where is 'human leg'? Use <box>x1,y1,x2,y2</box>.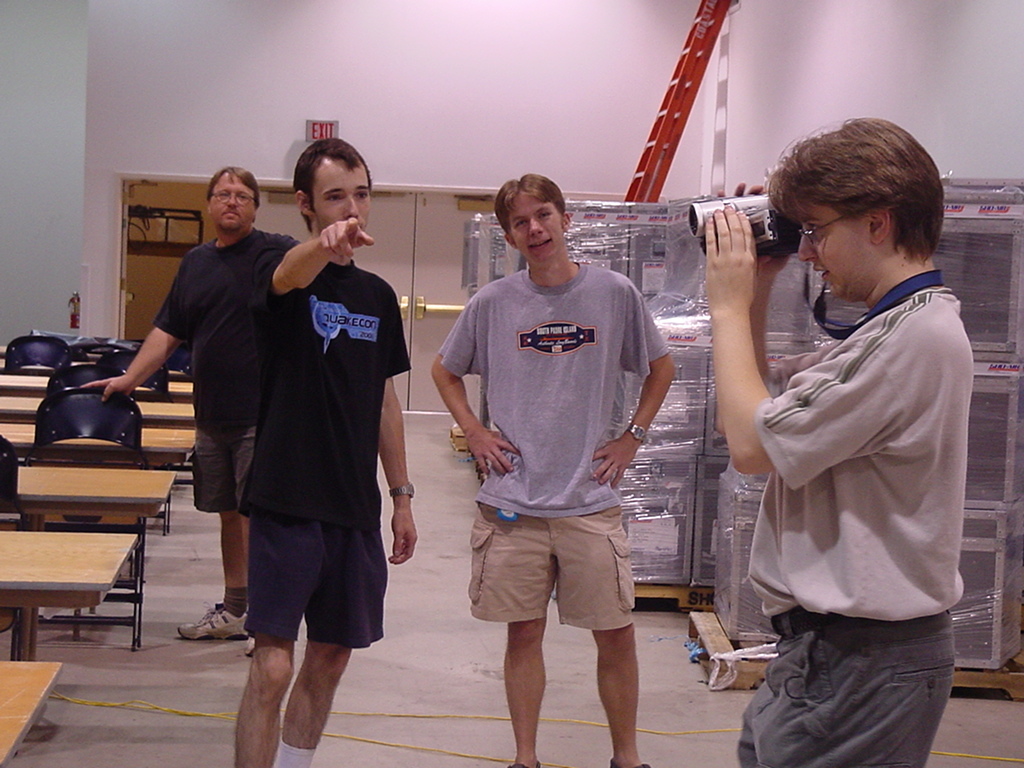
<box>482,490,541,767</box>.
